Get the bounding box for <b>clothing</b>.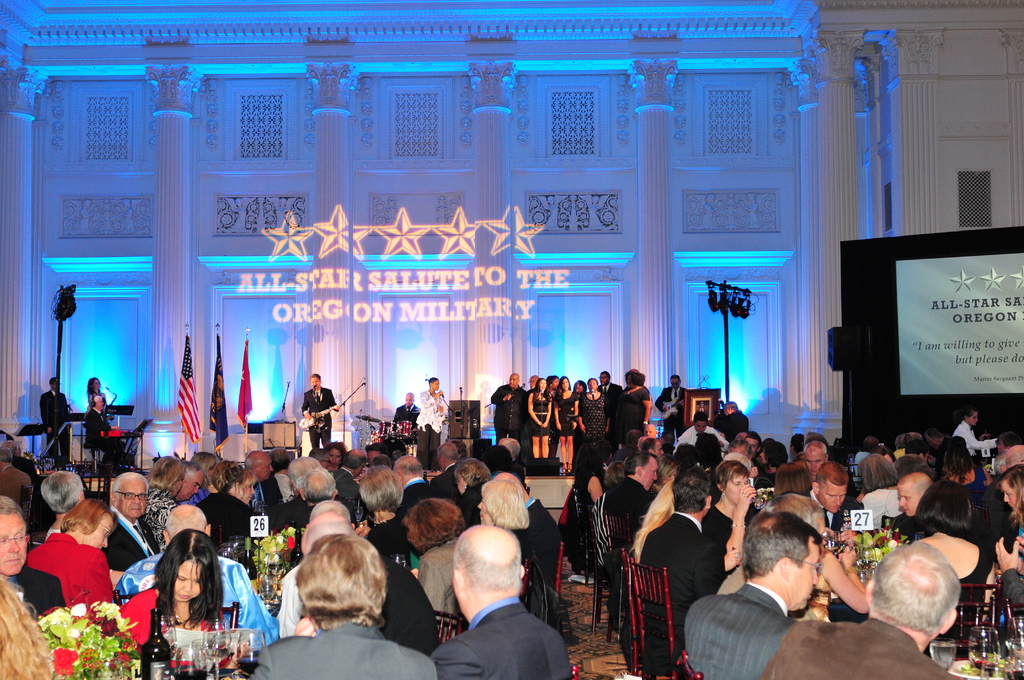
<region>616, 384, 655, 442</region>.
